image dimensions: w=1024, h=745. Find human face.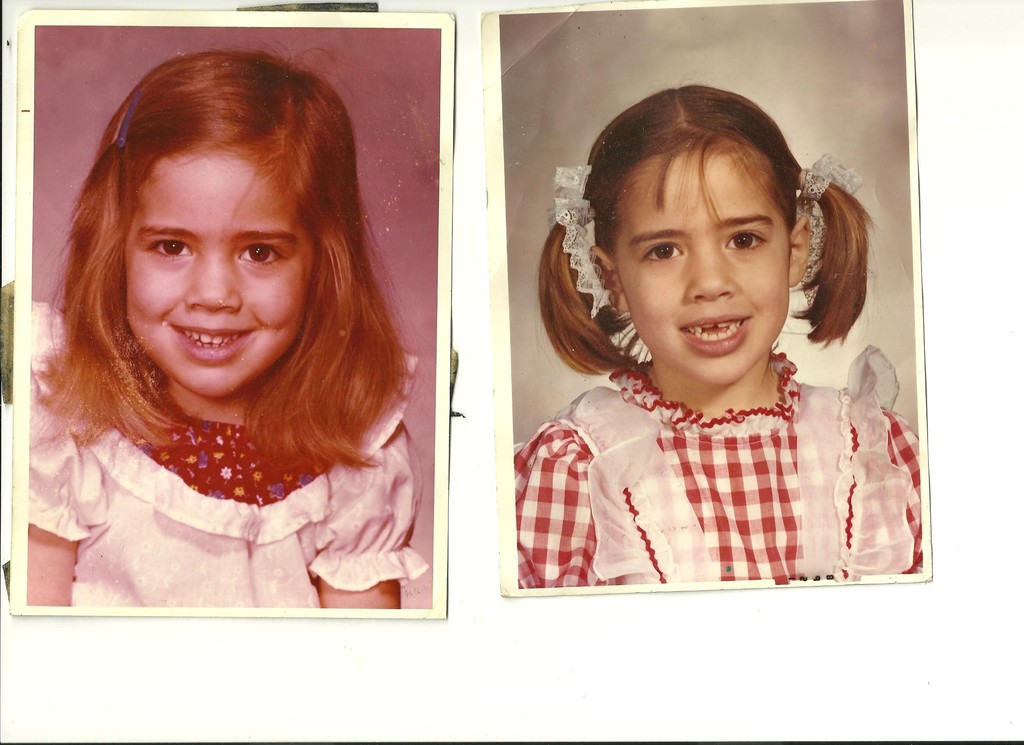
Rect(122, 154, 318, 400).
